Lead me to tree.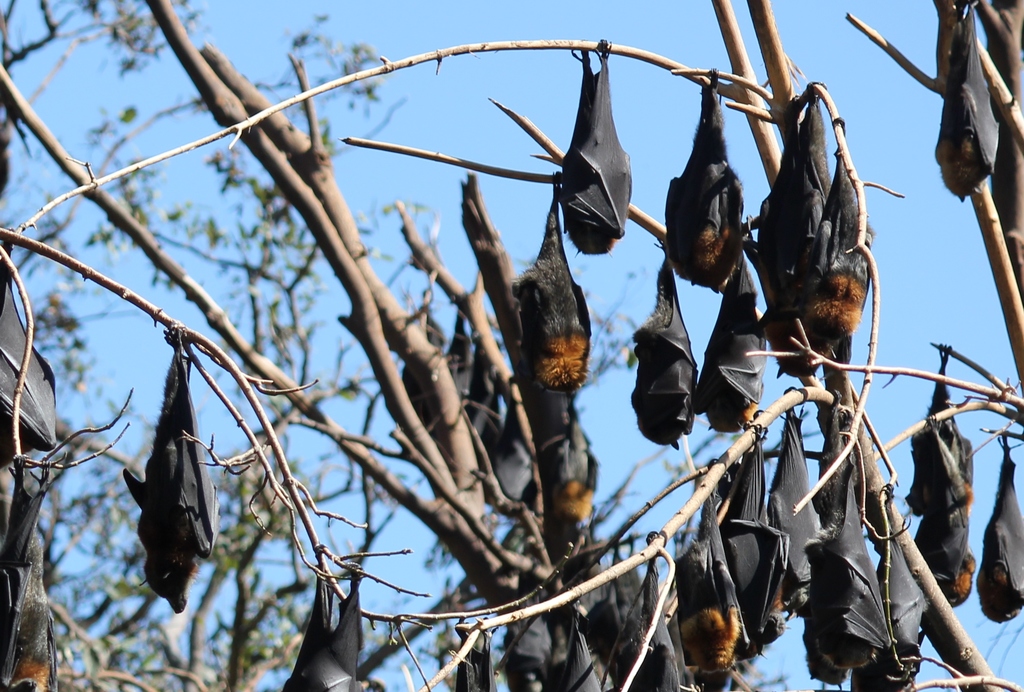
Lead to 0:0:1023:691.
